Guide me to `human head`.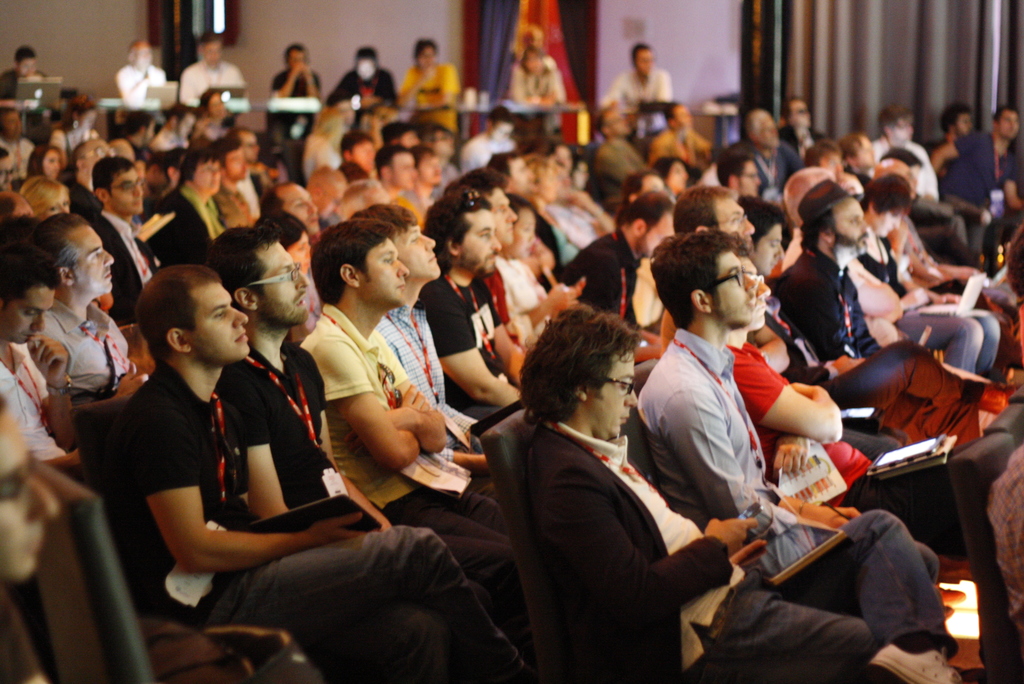
Guidance: <box>128,260,246,384</box>.
